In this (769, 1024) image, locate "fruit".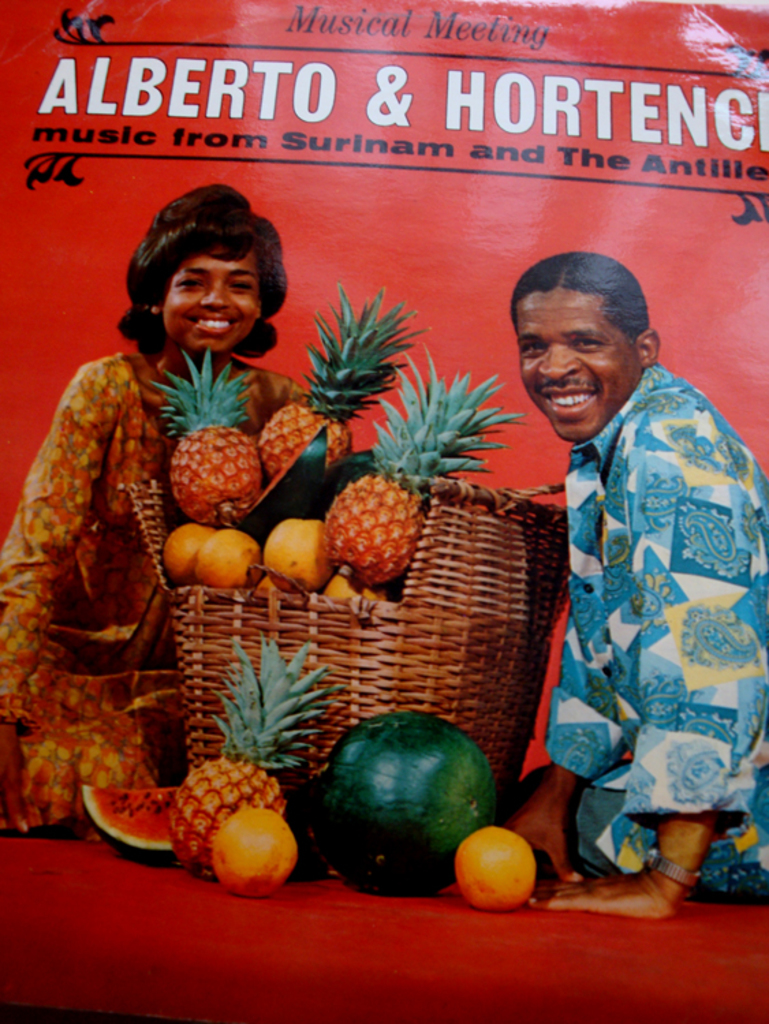
Bounding box: {"left": 209, "top": 806, "right": 300, "bottom": 893}.
